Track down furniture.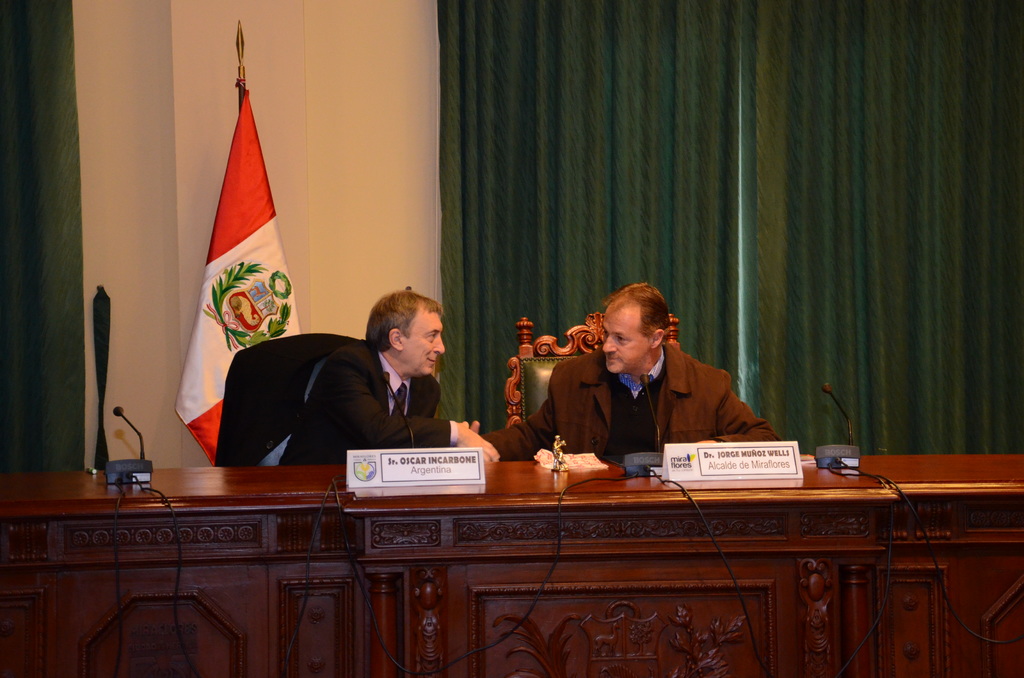
Tracked to 211:336:360:469.
